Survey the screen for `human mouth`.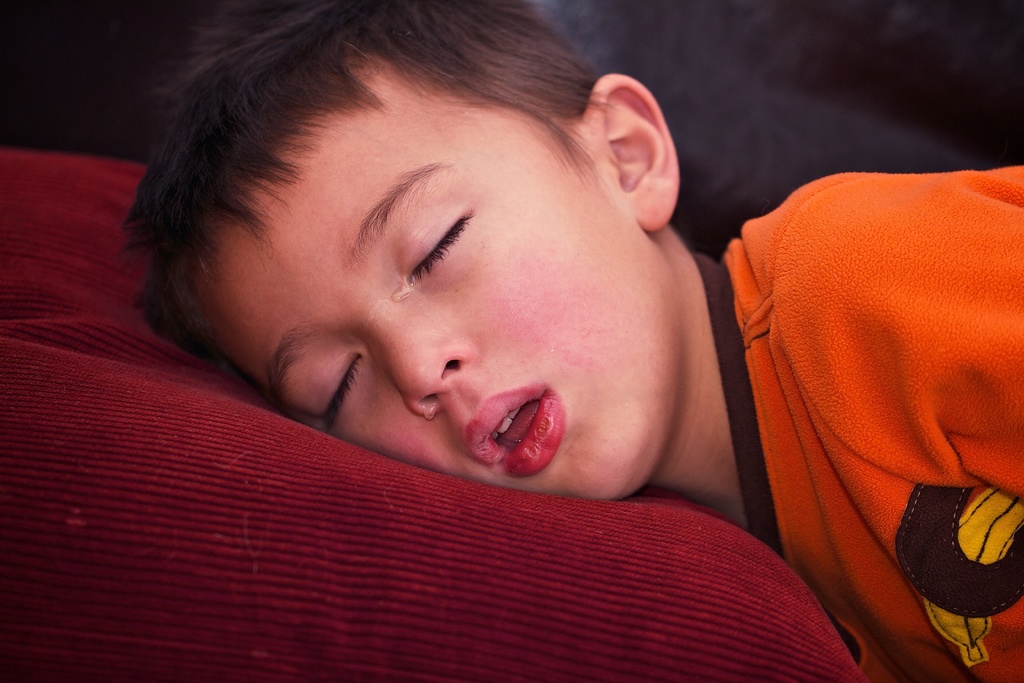
Survey found: bbox=(440, 371, 592, 494).
